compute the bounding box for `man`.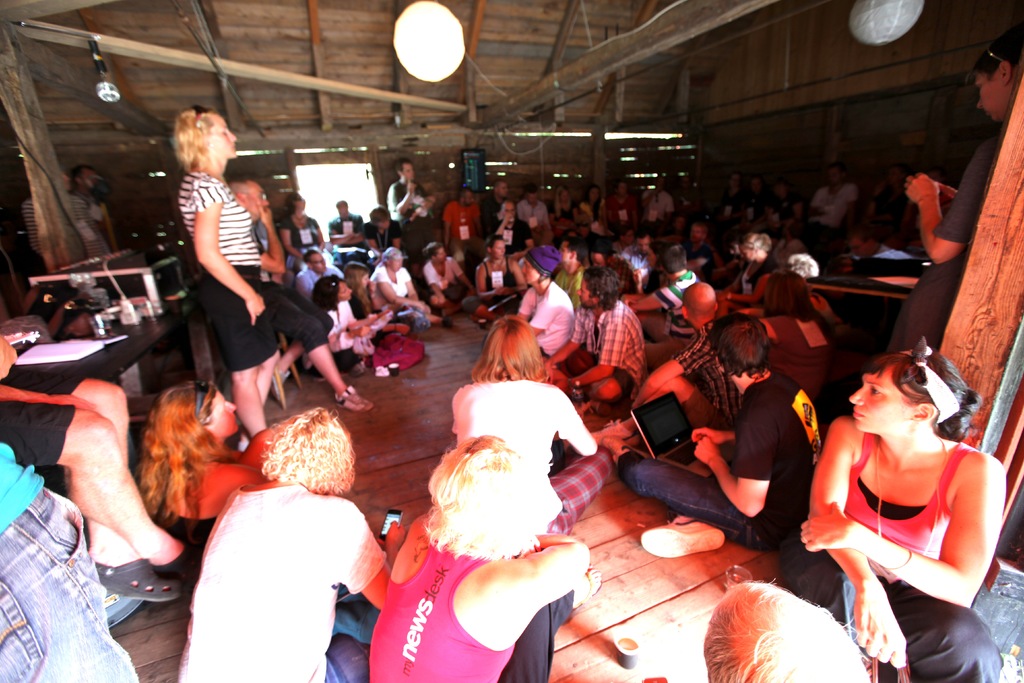
pyautogui.locateOnScreen(545, 267, 651, 402).
